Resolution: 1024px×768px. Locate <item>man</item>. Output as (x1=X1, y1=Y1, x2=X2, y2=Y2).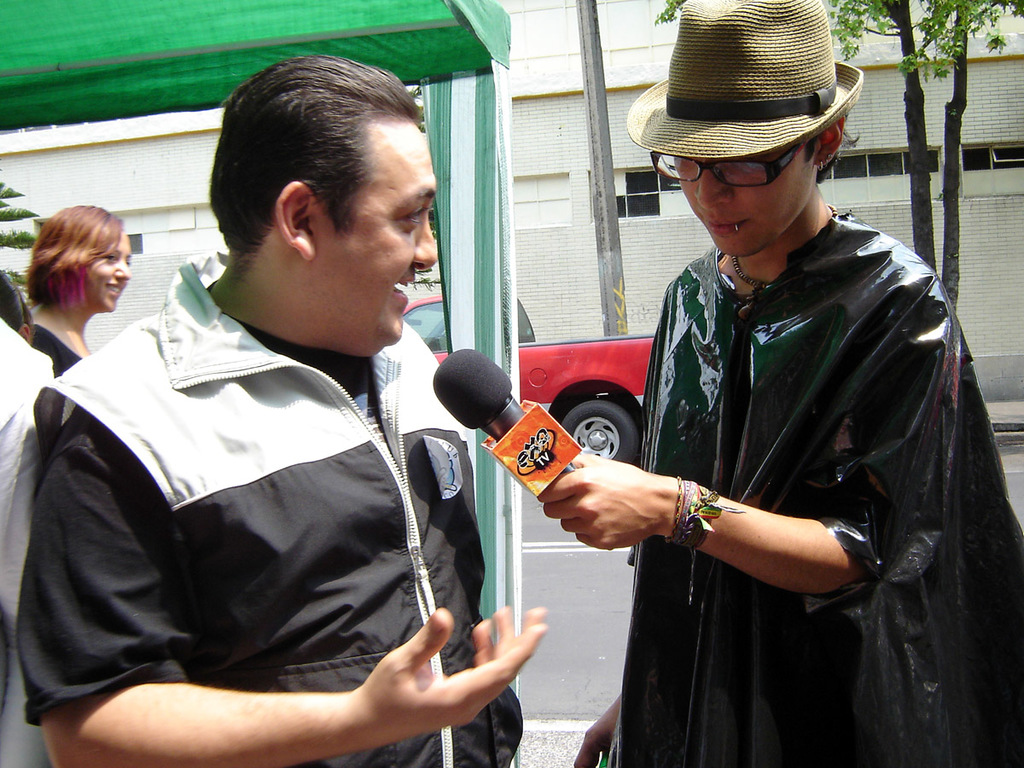
(x1=17, y1=55, x2=548, y2=767).
